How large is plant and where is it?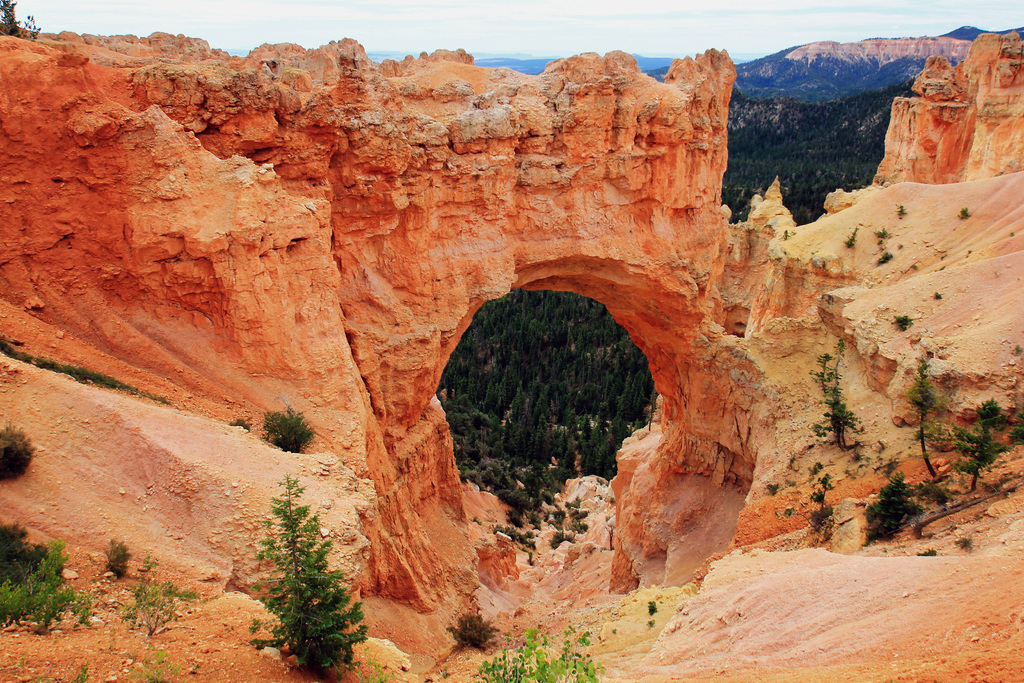
Bounding box: Rect(850, 220, 860, 248).
